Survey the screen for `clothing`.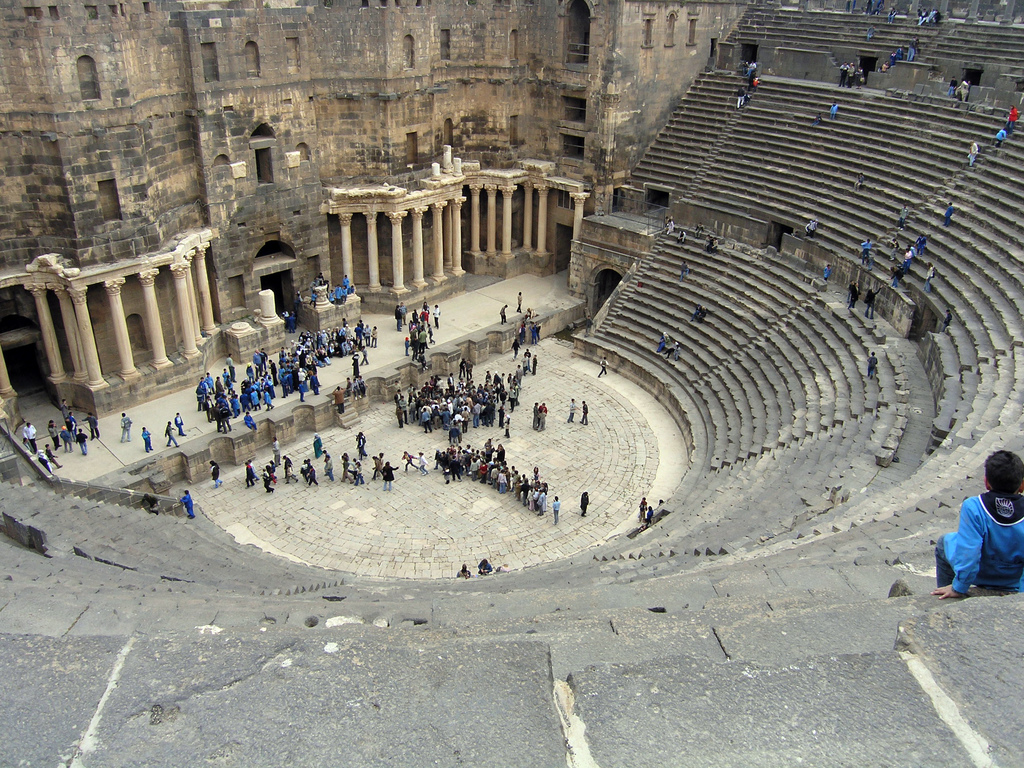
Survey found: [x1=408, y1=311, x2=417, y2=324].
